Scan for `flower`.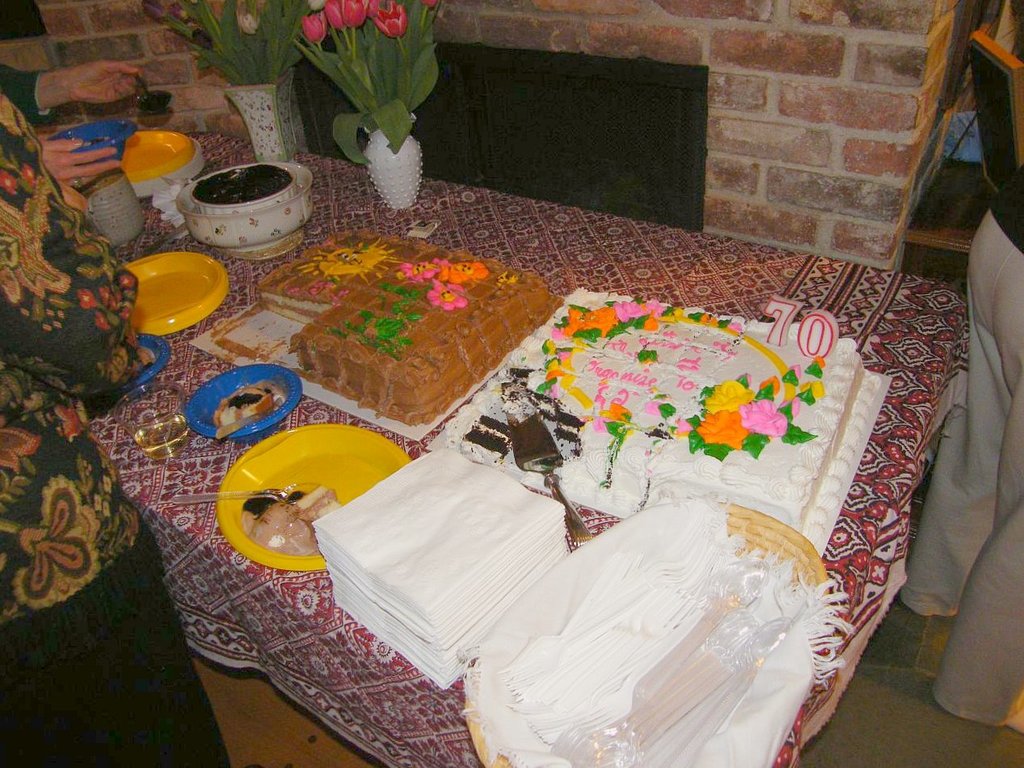
Scan result: bbox=[301, 11, 323, 48].
